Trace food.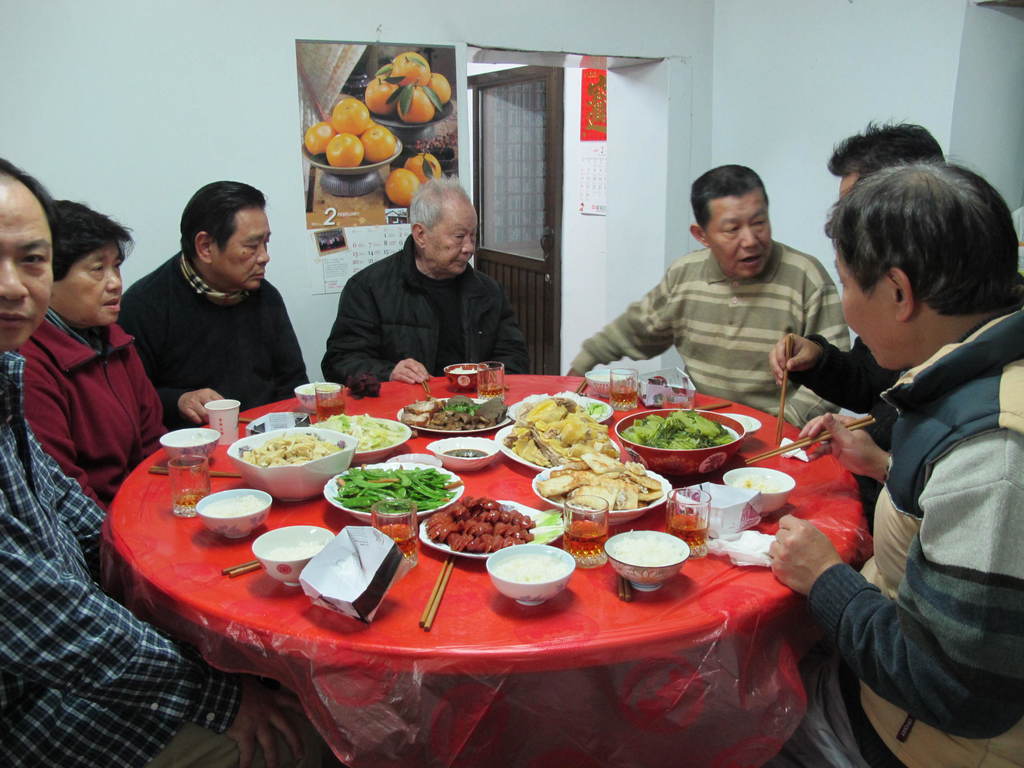
Traced to [x1=379, y1=65, x2=389, y2=81].
